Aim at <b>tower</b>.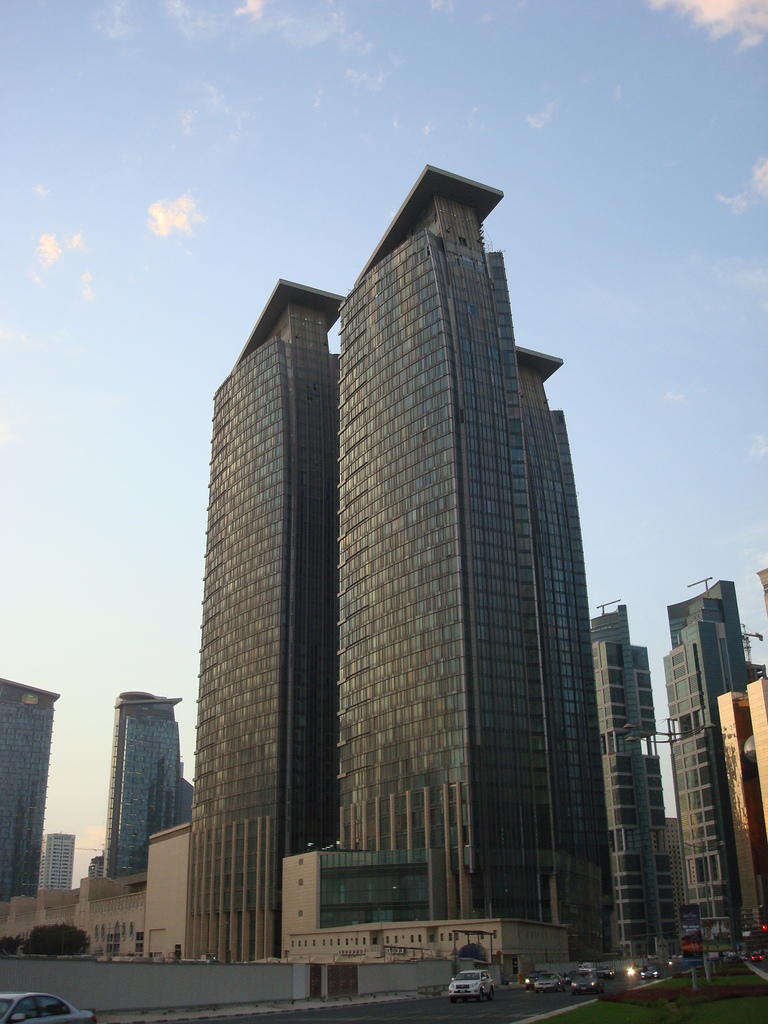
Aimed at <bbox>212, 285, 334, 991</bbox>.
